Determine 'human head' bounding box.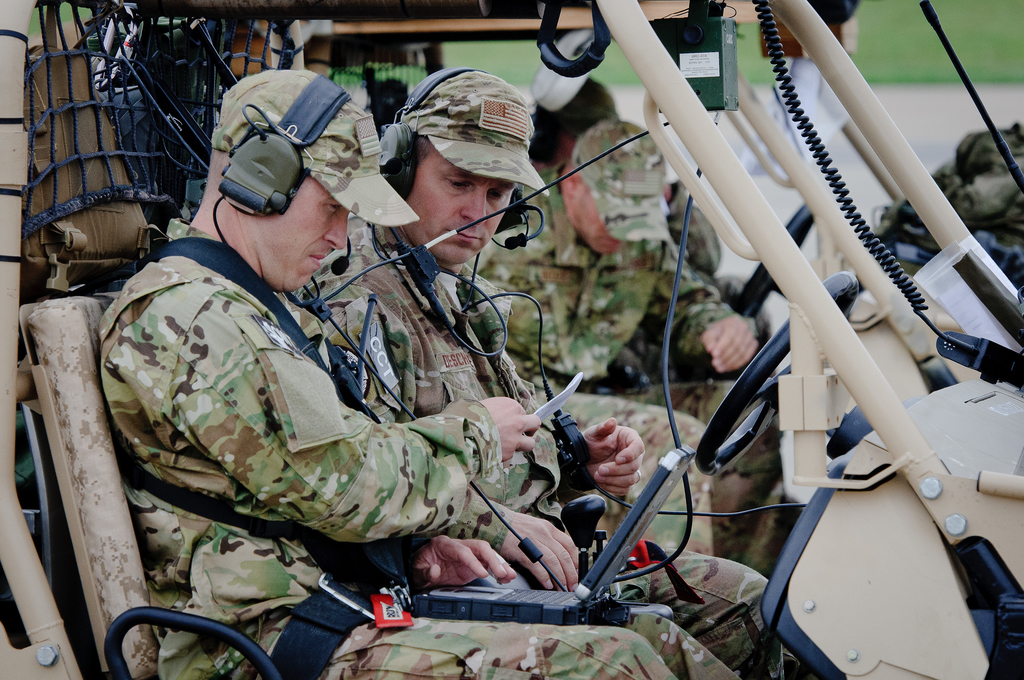
Determined: [202,69,423,294].
